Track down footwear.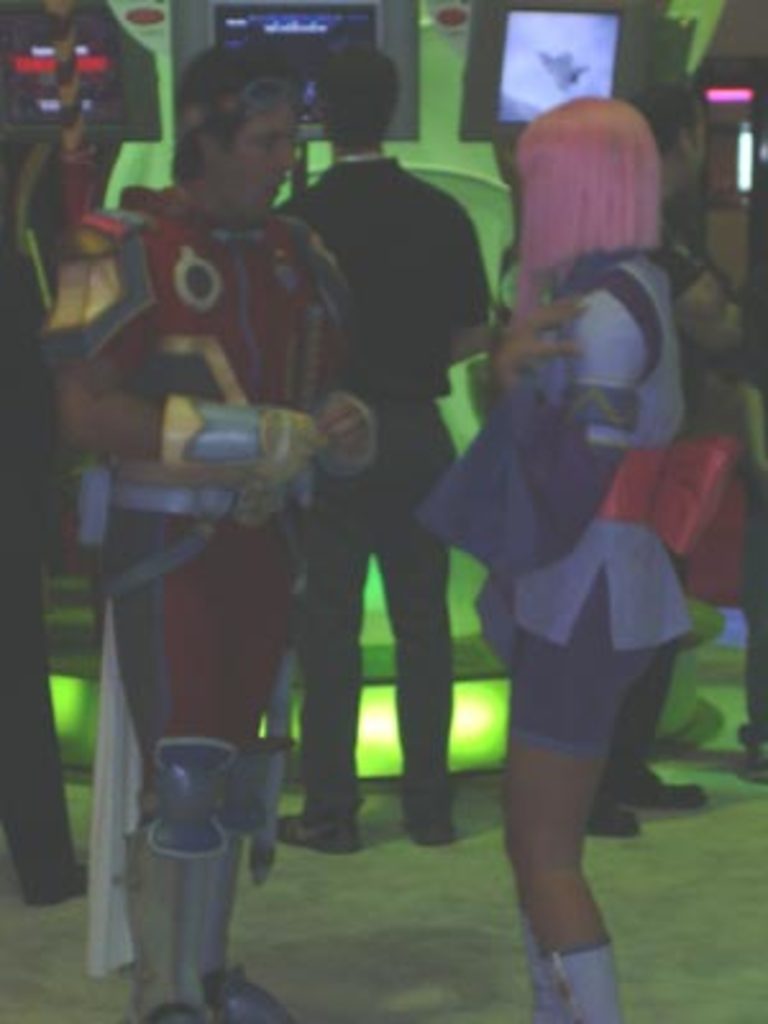
Tracked to 612:776:717:804.
